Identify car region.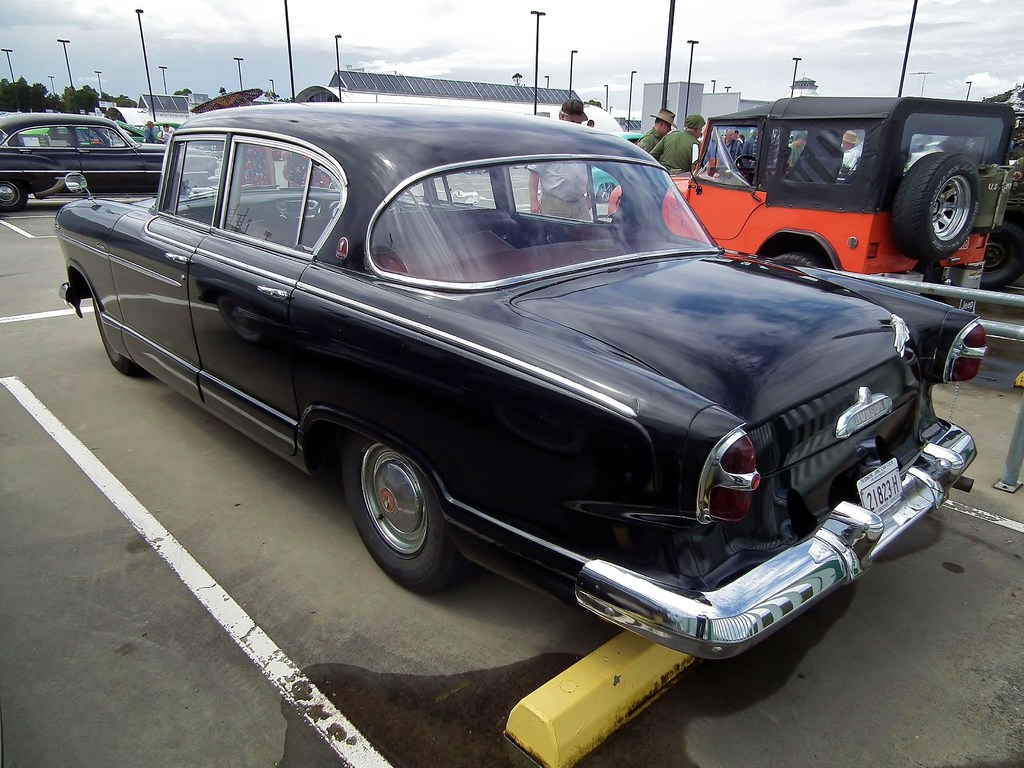
Region: BBox(0, 113, 225, 215).
